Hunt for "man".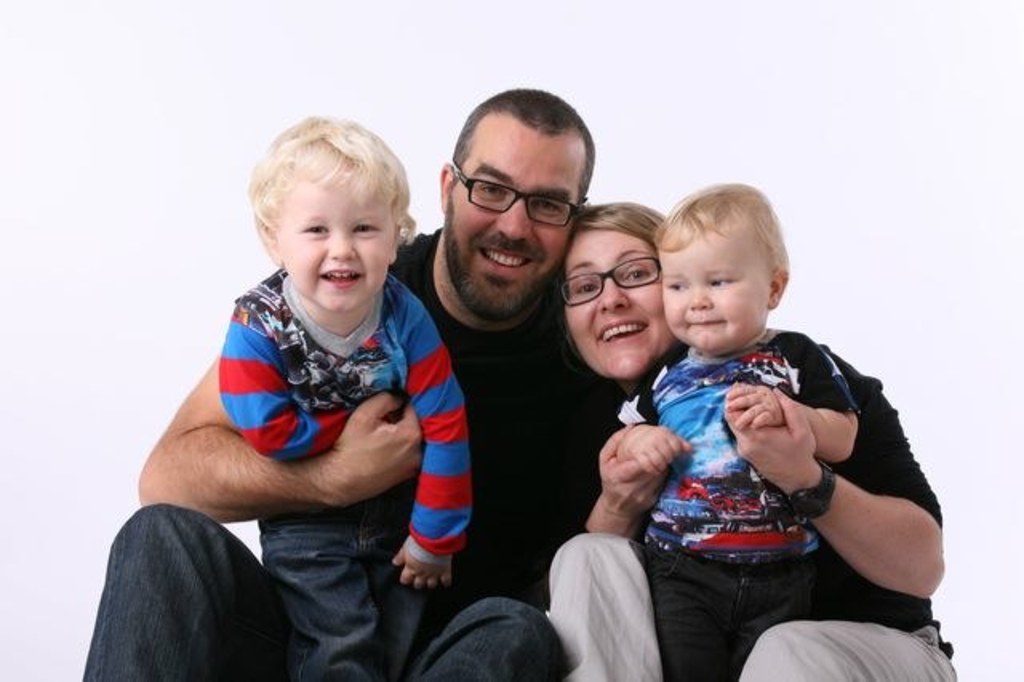
Hunted down at Rect(155, 126, 746, 660).
